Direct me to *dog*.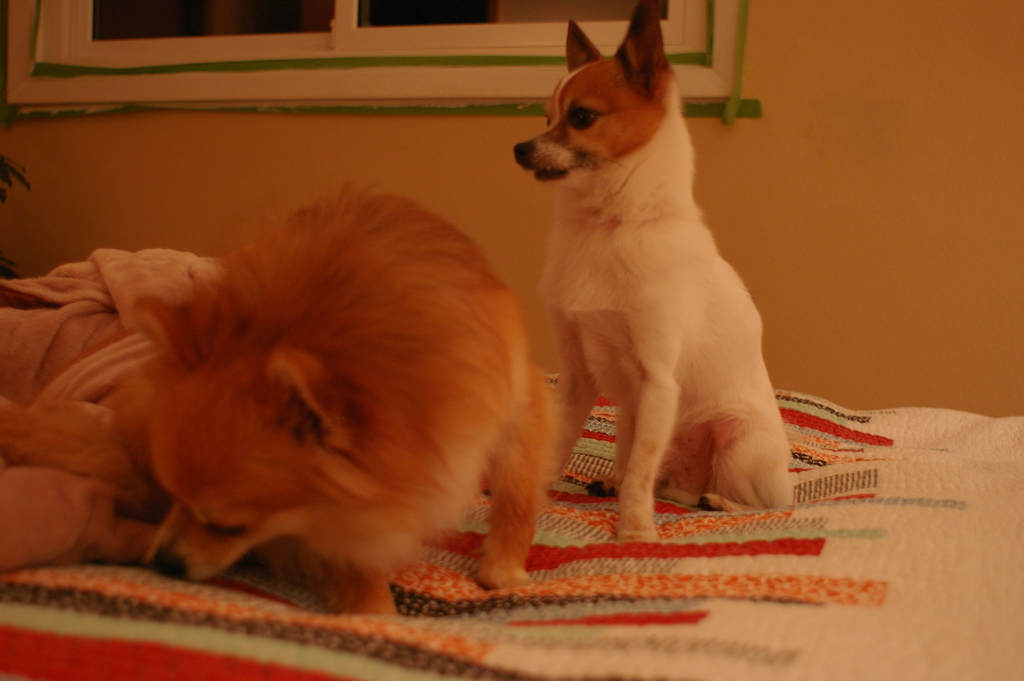
Direction: [547, 12, 808, 540].
